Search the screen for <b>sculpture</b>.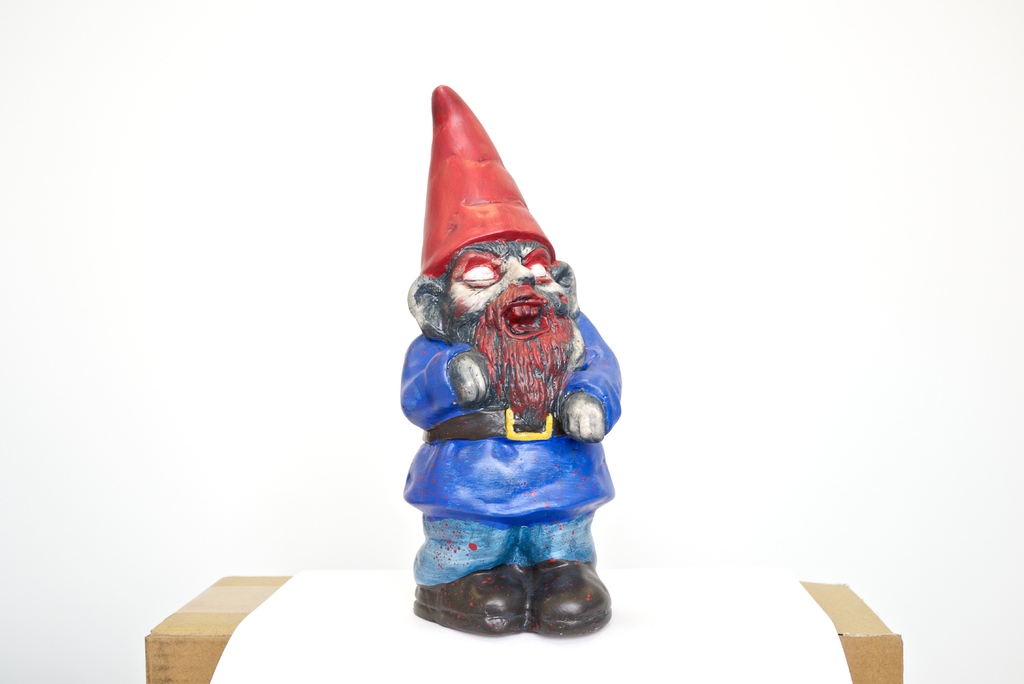
Found at pyautogui.locateOnScreen(402, 96, 633, 630).
